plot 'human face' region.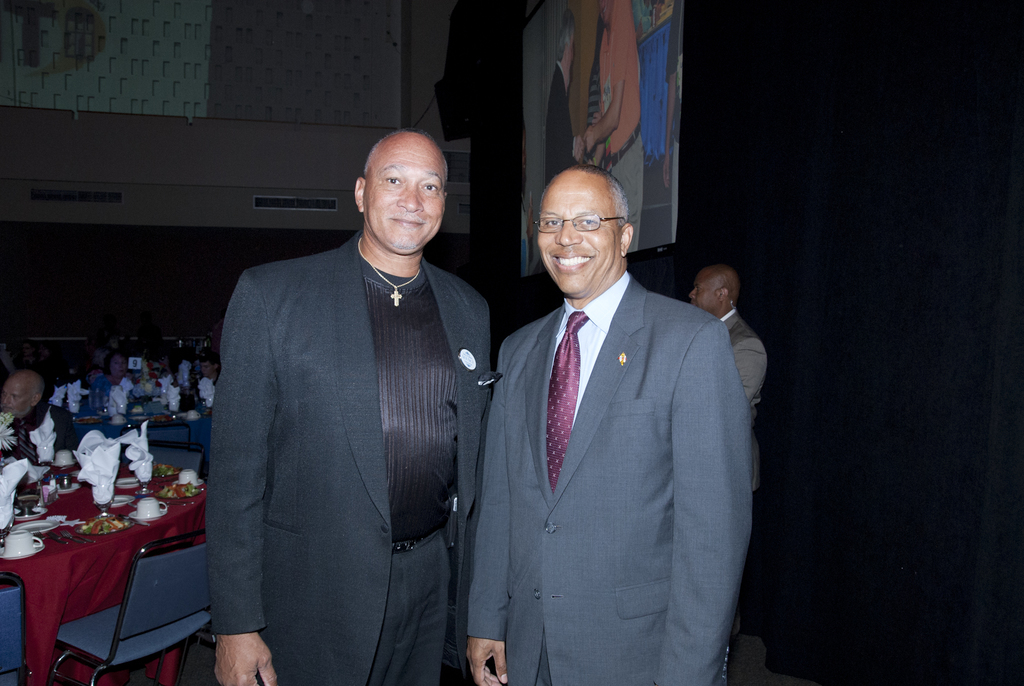
Plotted at [199,365,212,379].
